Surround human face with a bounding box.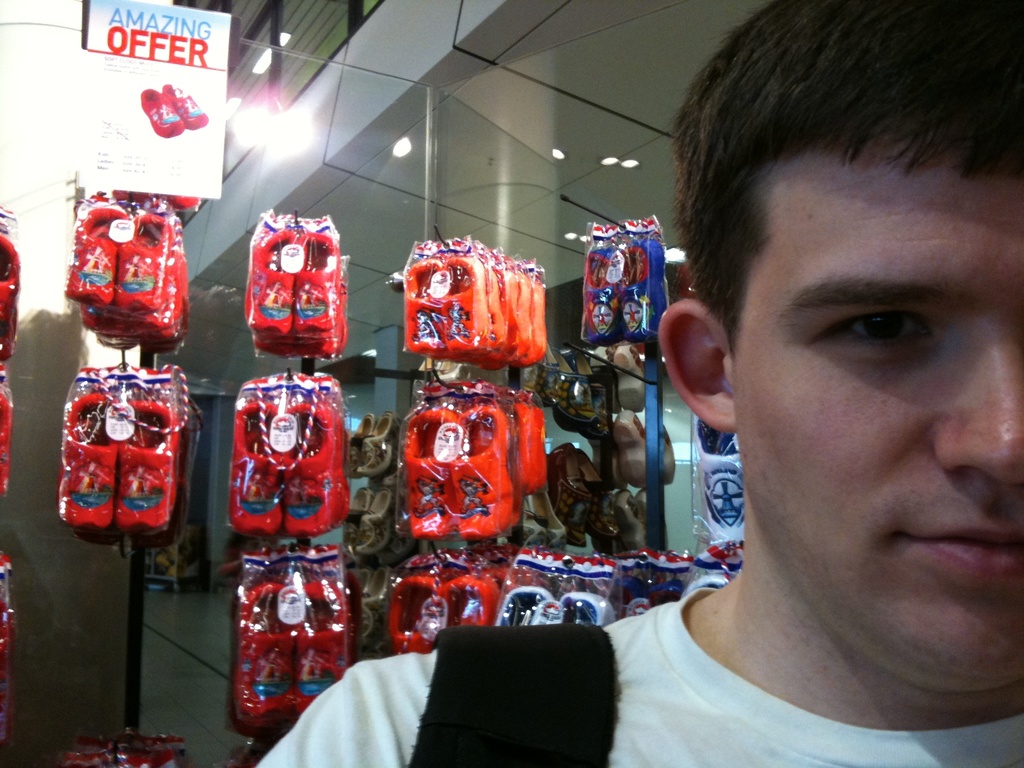
BBox(704, 76, 1023, 668).
